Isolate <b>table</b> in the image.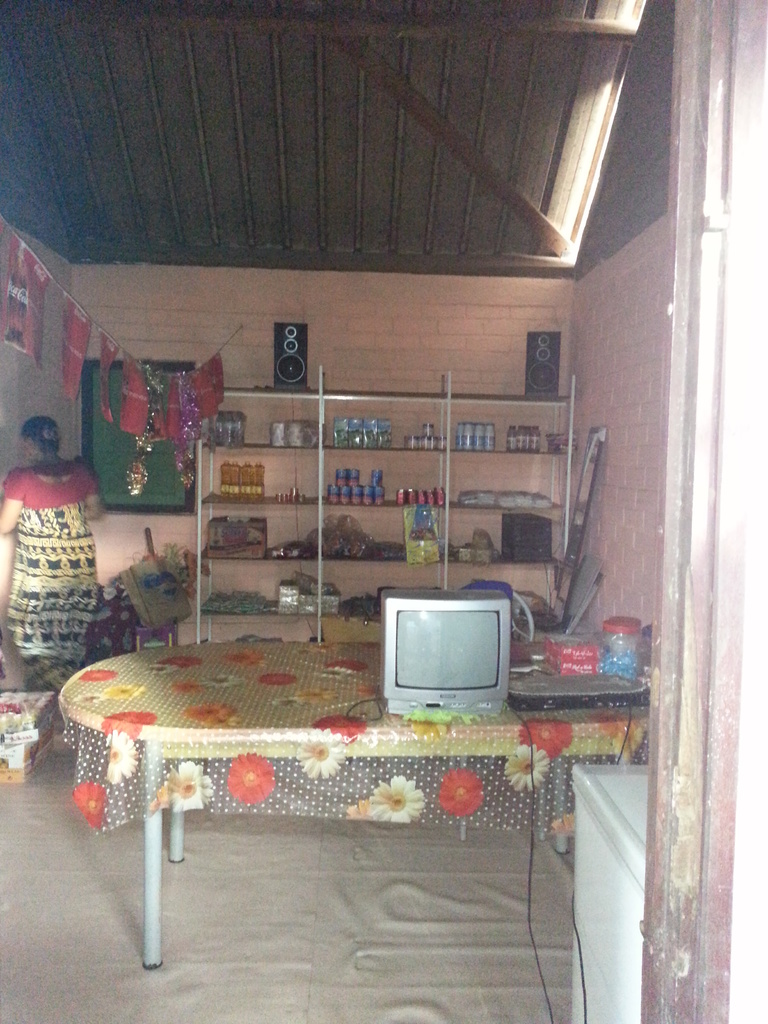
Isolated region: box(36, 605, 593, 967).
